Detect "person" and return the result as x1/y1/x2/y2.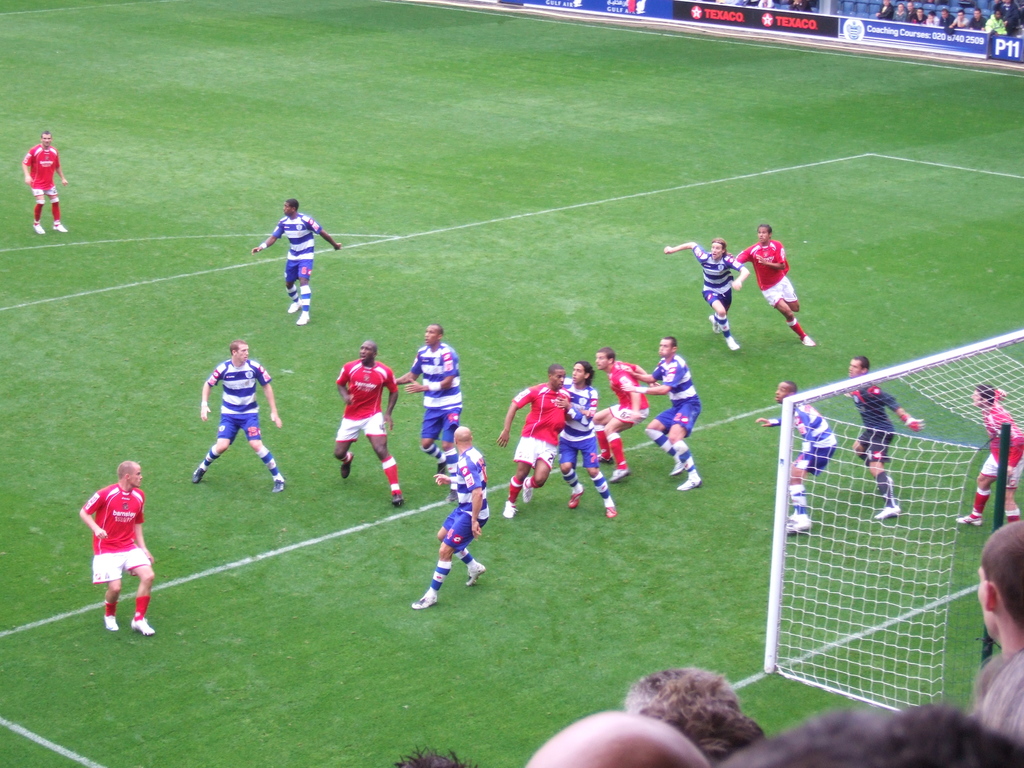
330/338/404/508.
